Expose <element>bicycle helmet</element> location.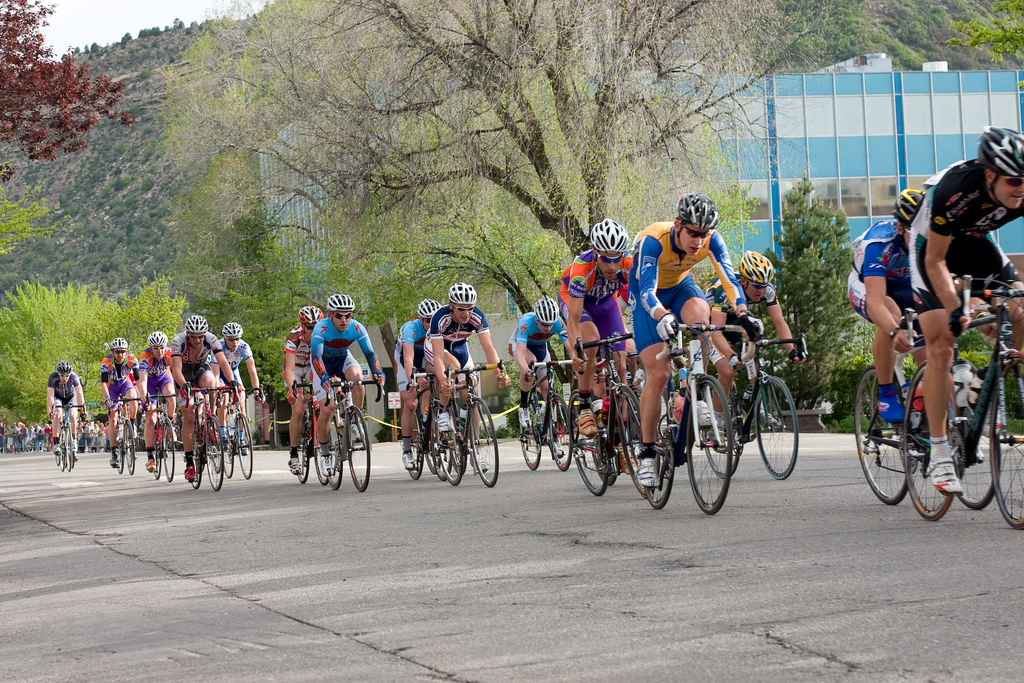
Exposed at {"left": 744, "top": 248, "right": 771, "bottom": 285}.
